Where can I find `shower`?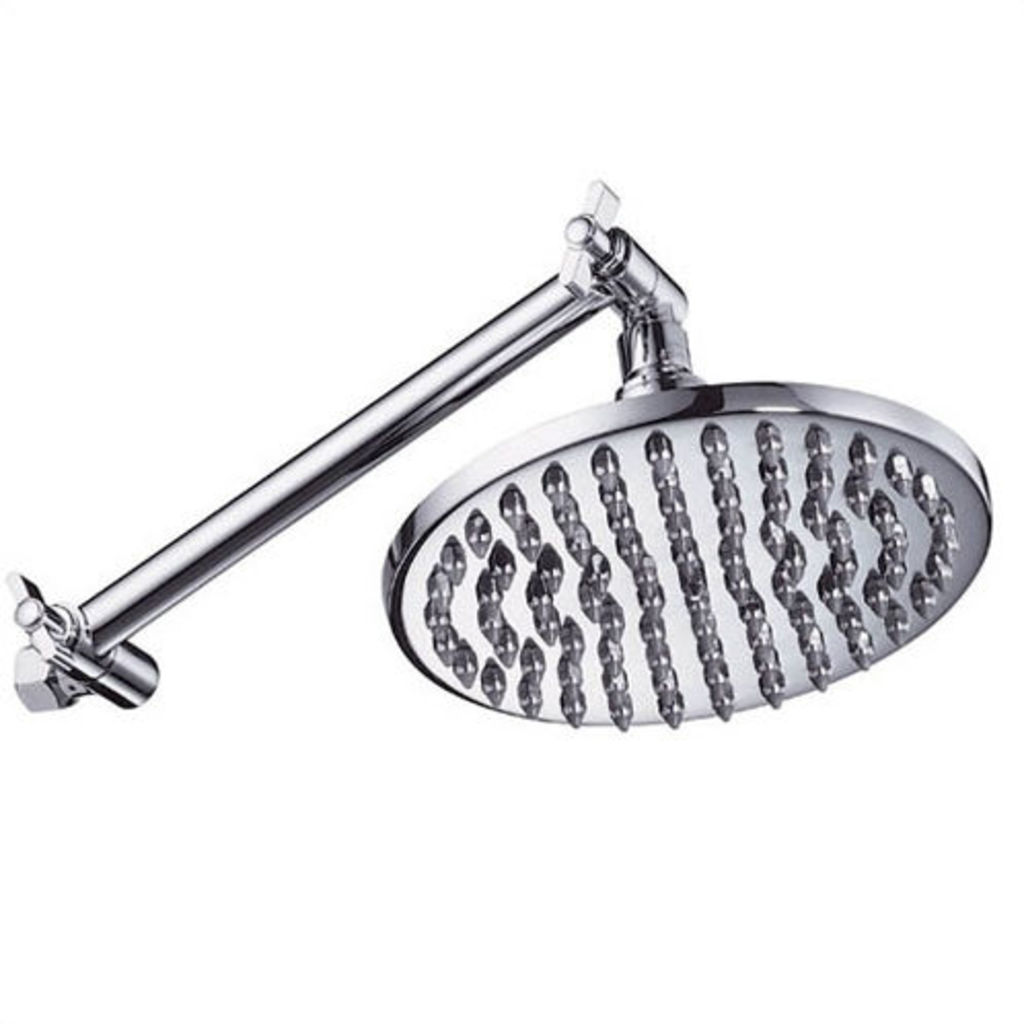
You can find it at crop(0, 179, 989, 732).
